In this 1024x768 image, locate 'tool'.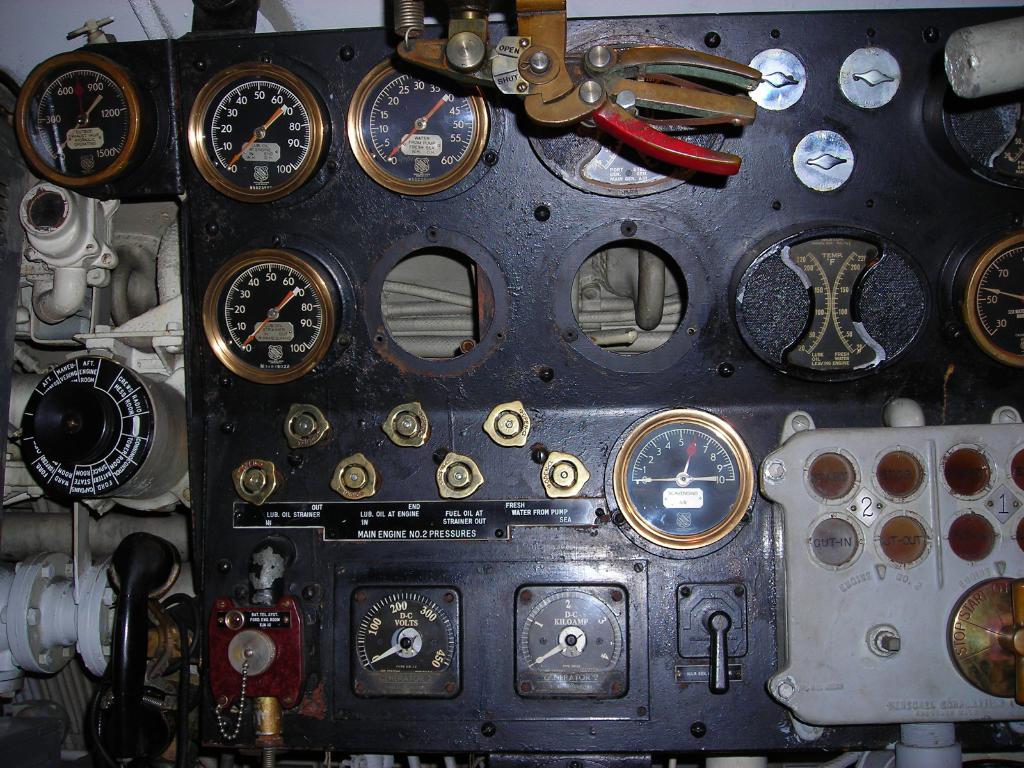
Bounding box: {"left": 395, "top": 13, "right": 765, "bottom": 177}.
